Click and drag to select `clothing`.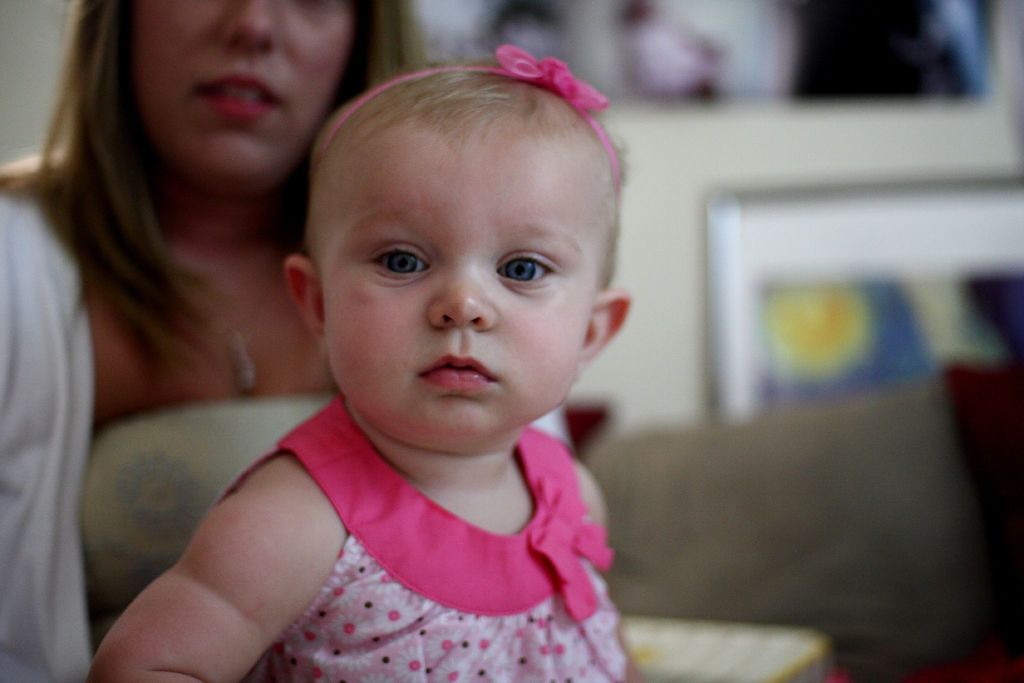
Selection: 0/149/579/682.
